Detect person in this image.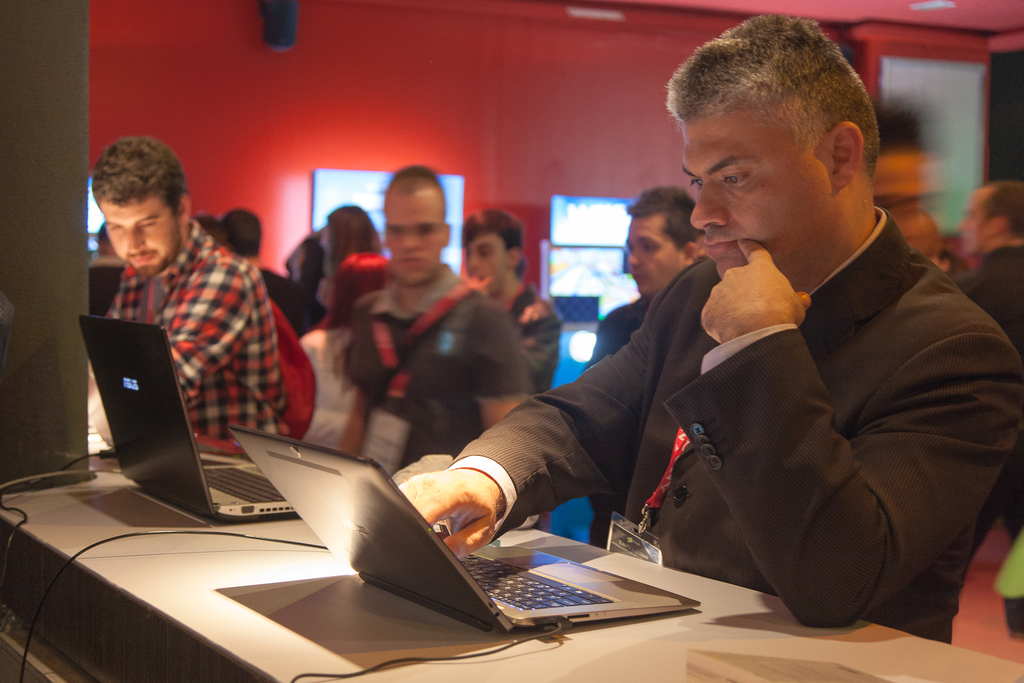
Detection: rect(395, 9, 1023, 648).
